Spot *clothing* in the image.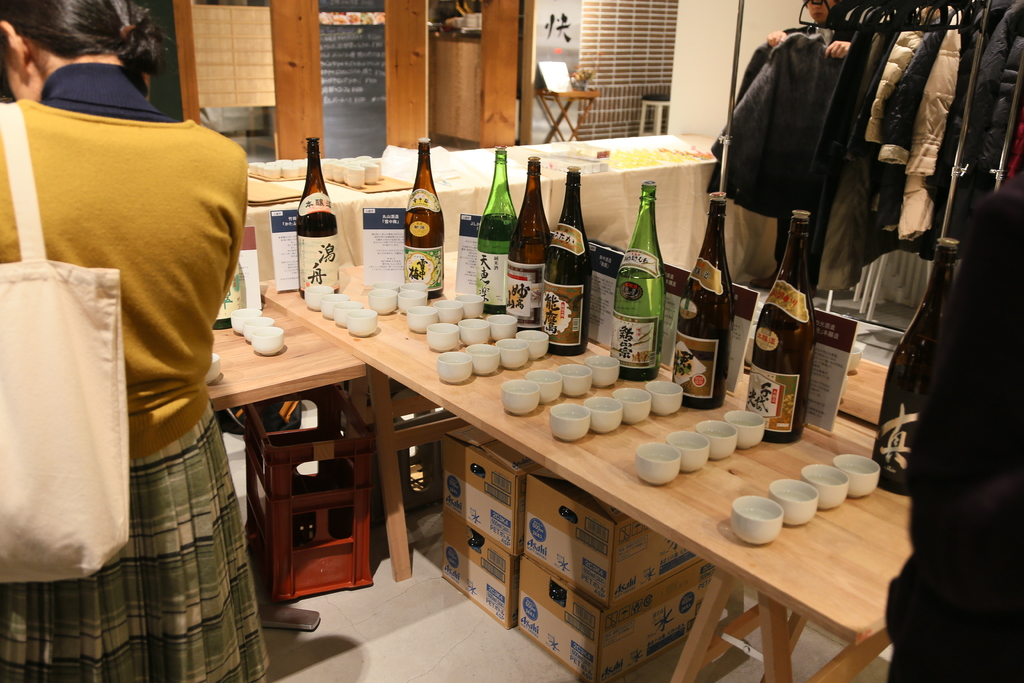
*clothing* found at 15 52 255 668.
